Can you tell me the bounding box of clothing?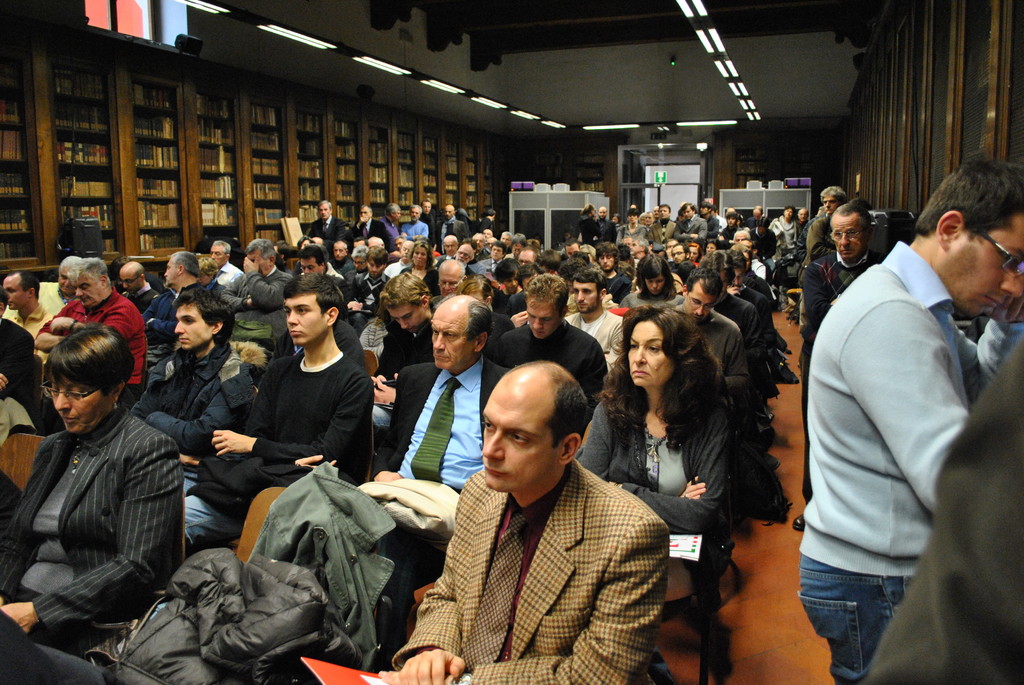
detection(308, 214, 348, 246).
